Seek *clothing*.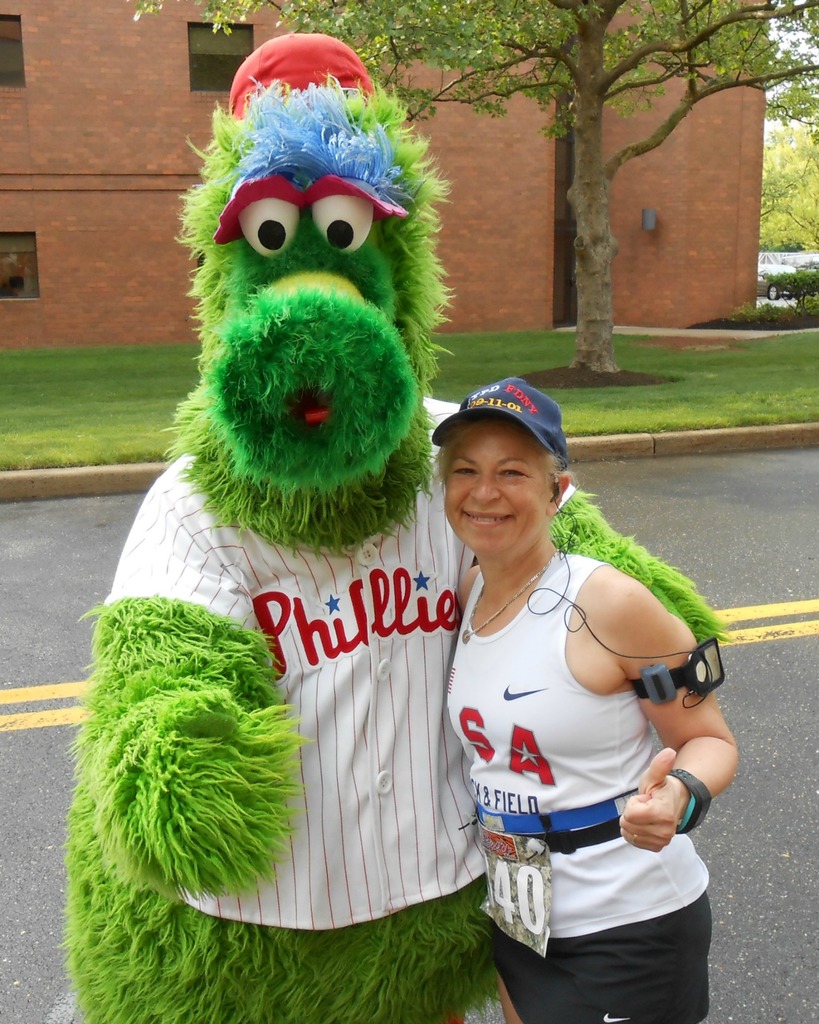
(x1=99, y1=393, x2=583, y2=925).
